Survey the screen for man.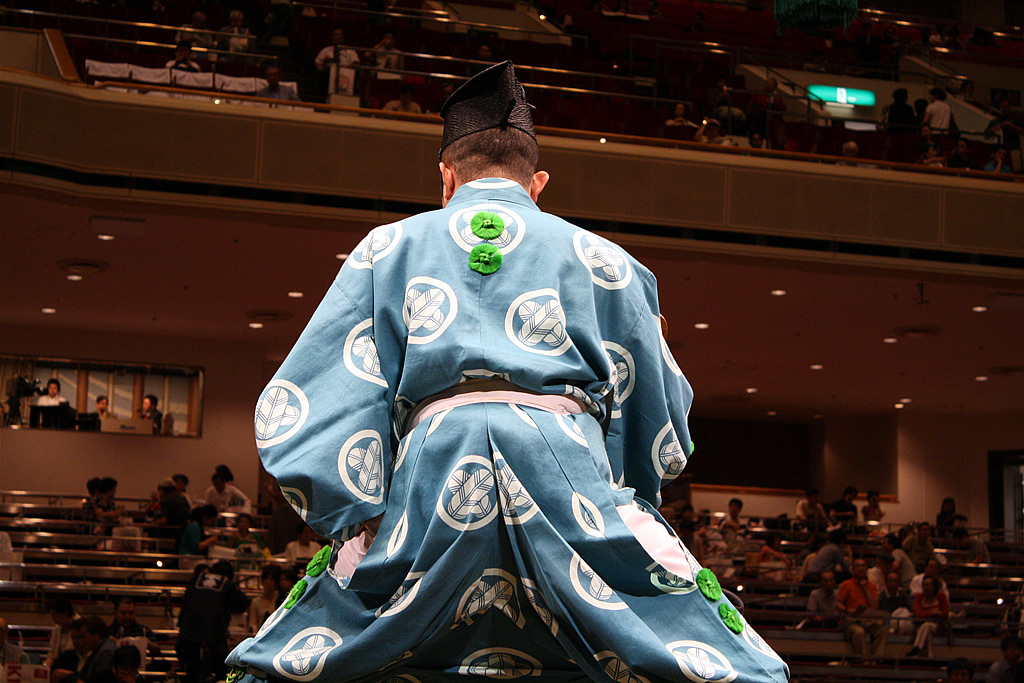
Survey found: select_region(203, 473, 250, 510).
